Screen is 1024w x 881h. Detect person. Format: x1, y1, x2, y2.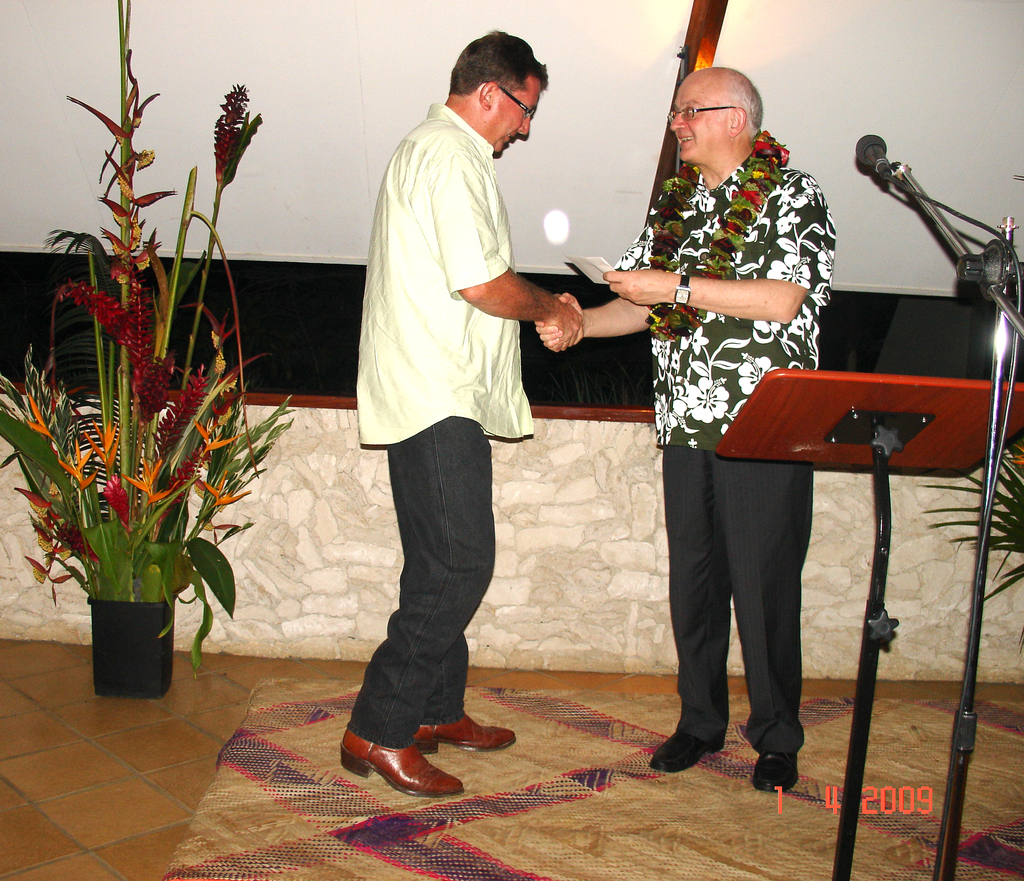
611, 36, 845, 770.
